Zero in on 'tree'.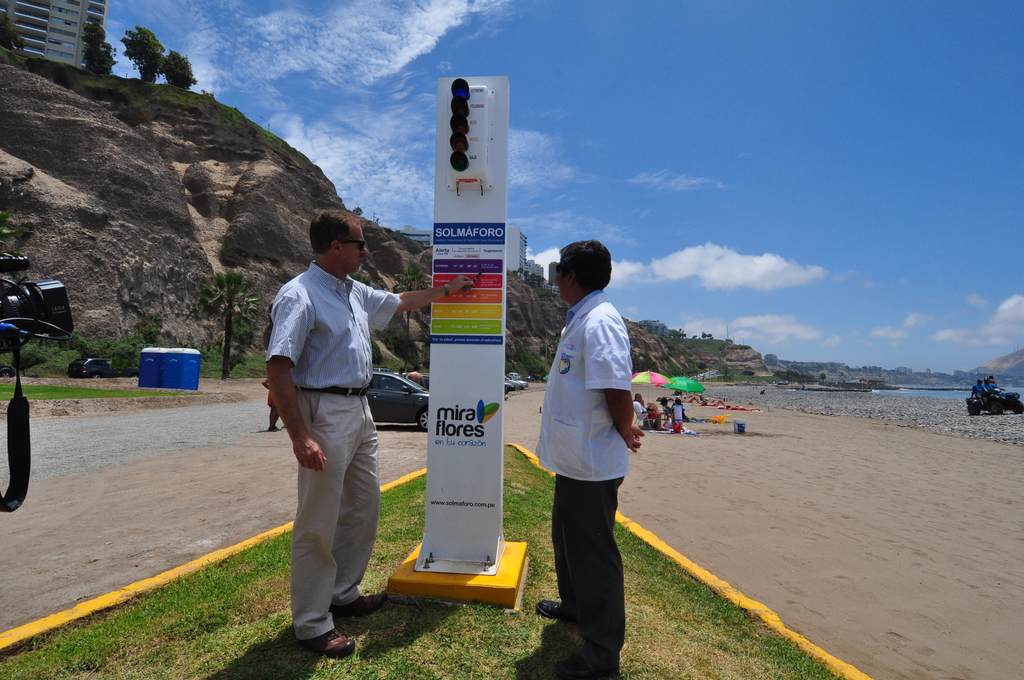
Zeroed in: region(681, 328, 686, 336).
